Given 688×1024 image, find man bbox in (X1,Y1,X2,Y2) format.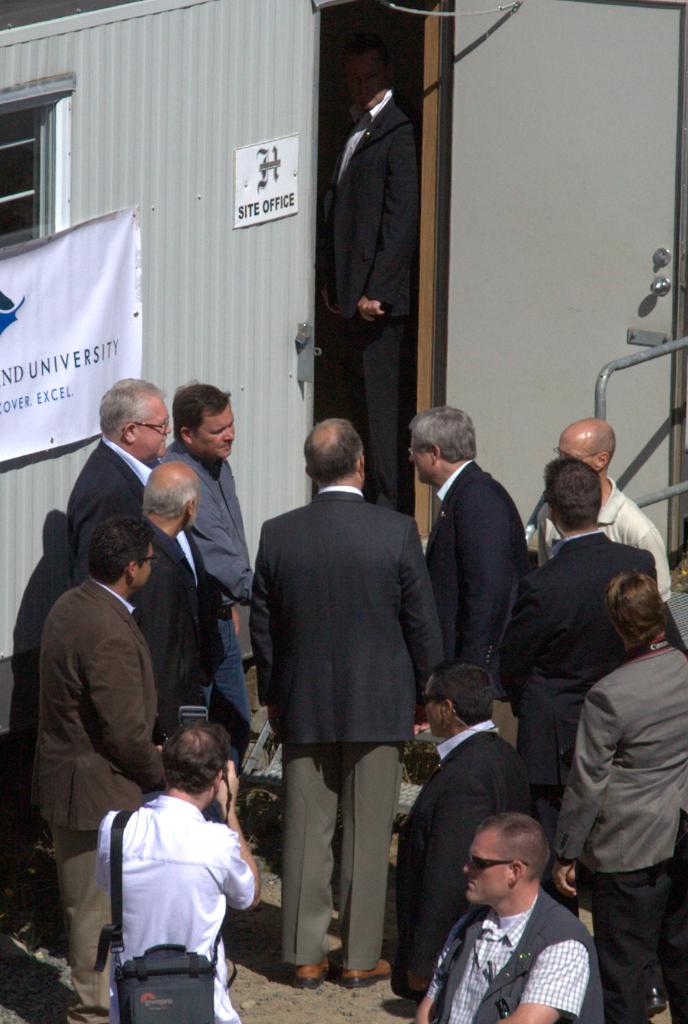
(385,653,529,1023).
